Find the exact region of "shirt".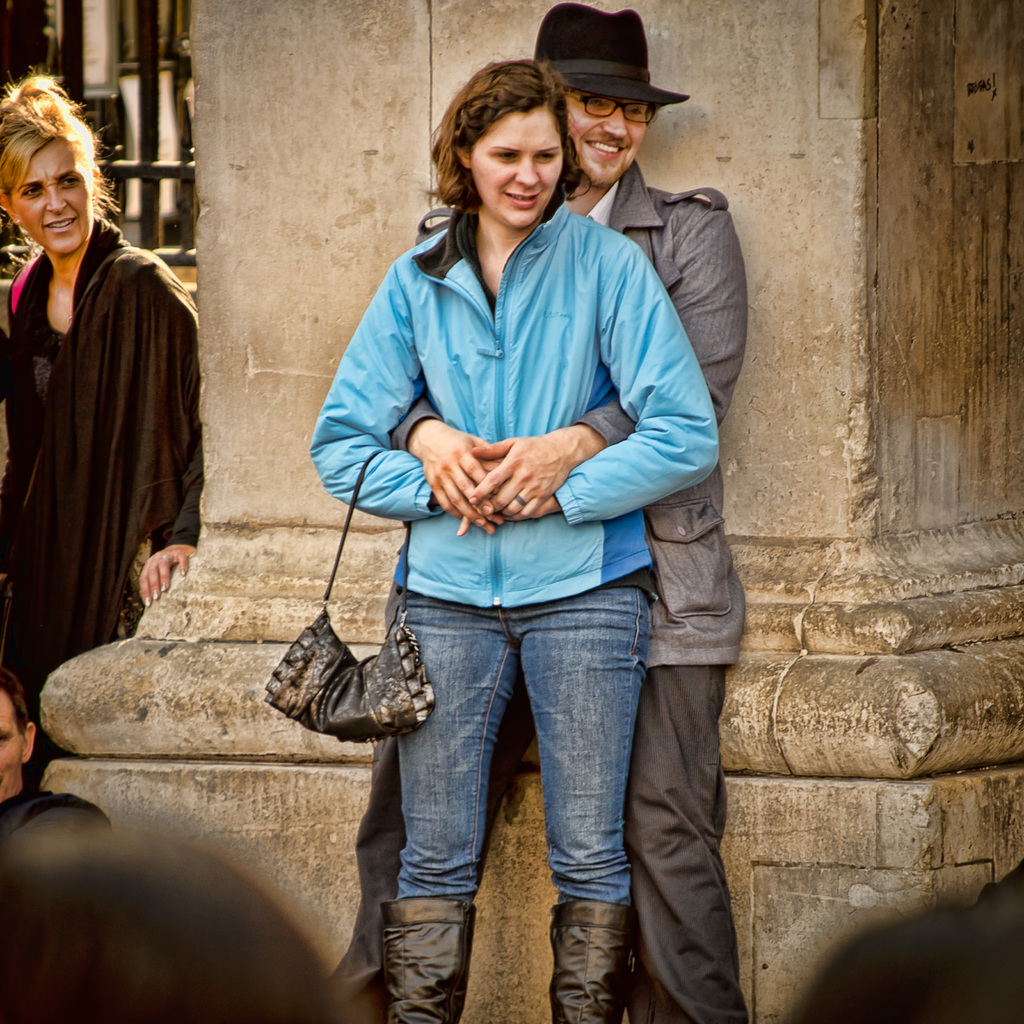
Exact region: {"left": 583, "top": 184, "right": 616, "bottom": 222}.
